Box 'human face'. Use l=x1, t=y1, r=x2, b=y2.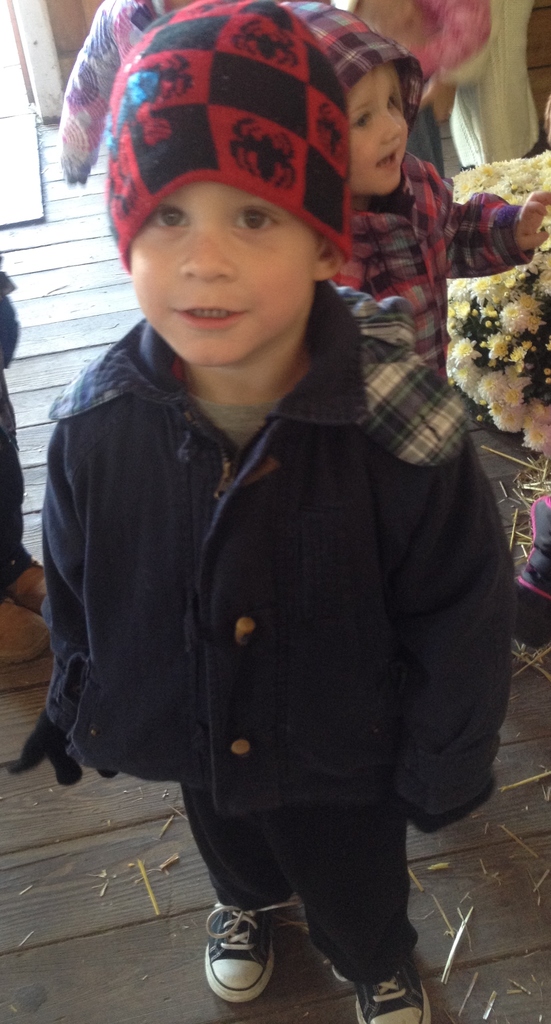
l=343, t=66, r=420, b=188.
